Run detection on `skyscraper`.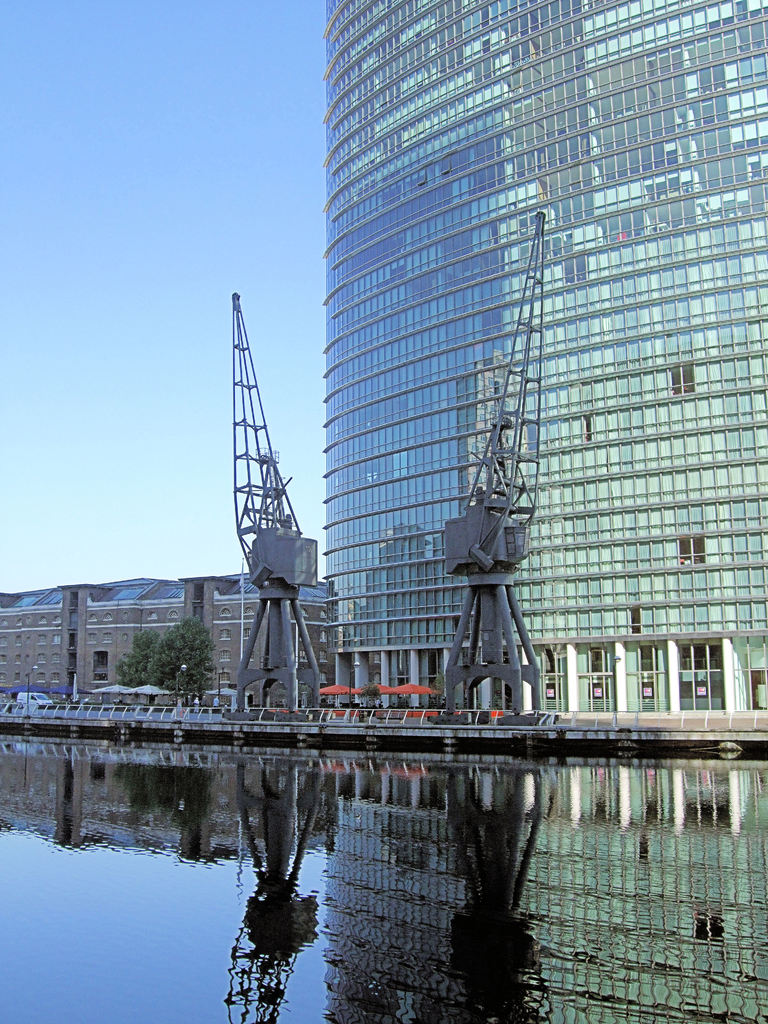
Result: (301, 39, 727, 640).
